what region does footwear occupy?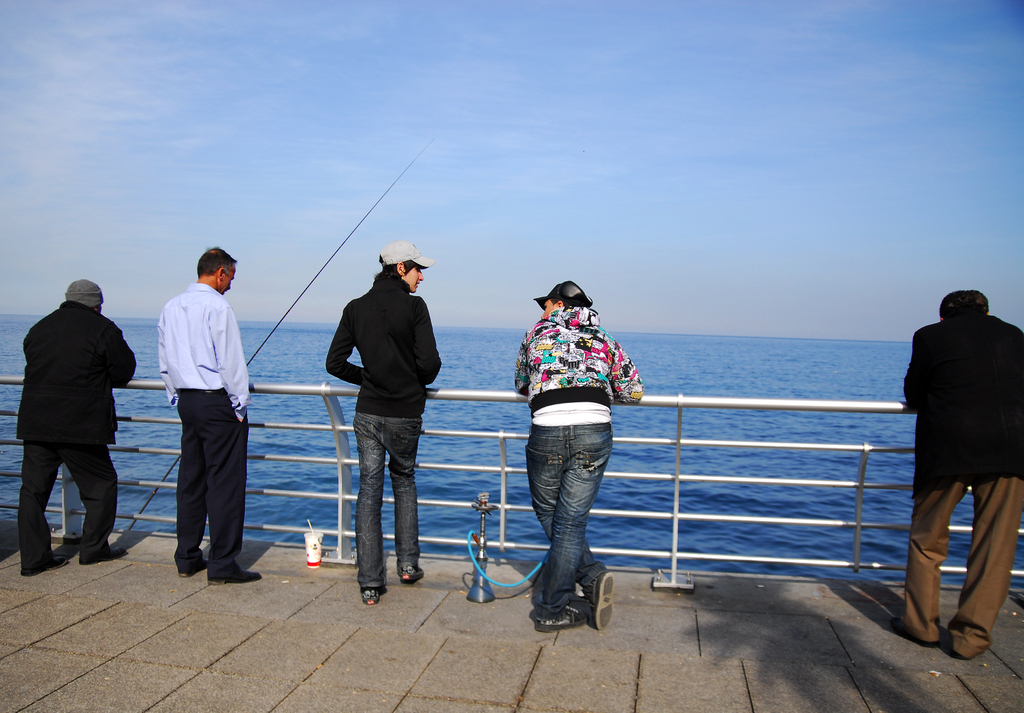
select_region(22, 554, 70, 577).
